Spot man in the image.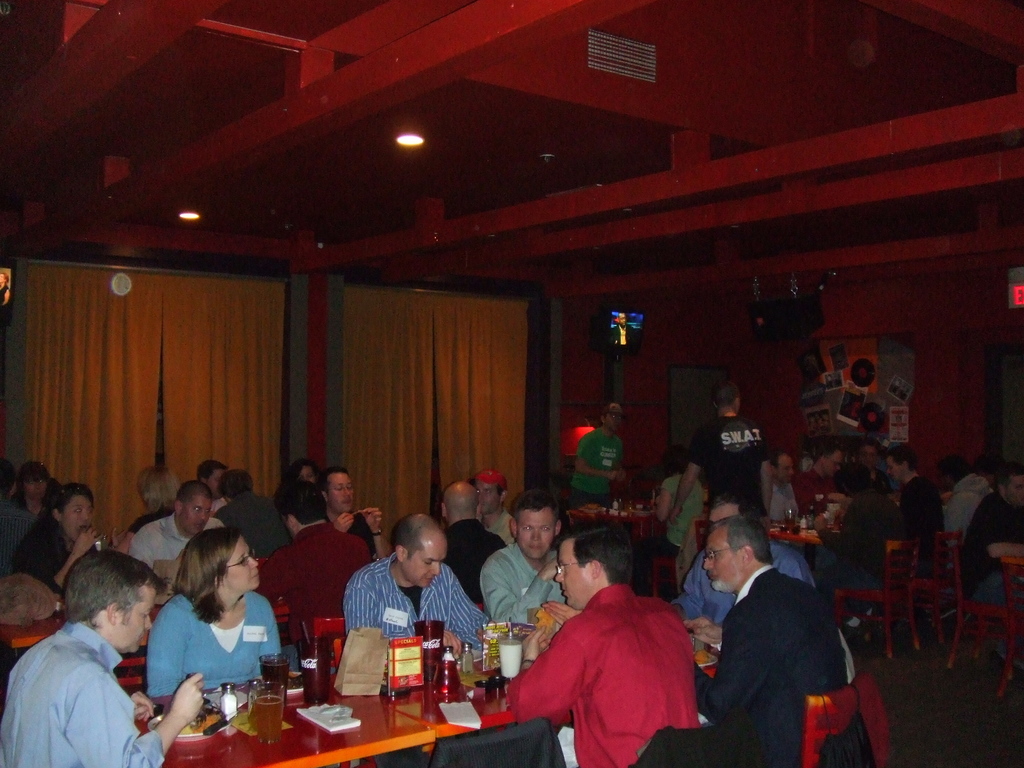
man found at [left=966, top=465, right=1023, bottom=612].
